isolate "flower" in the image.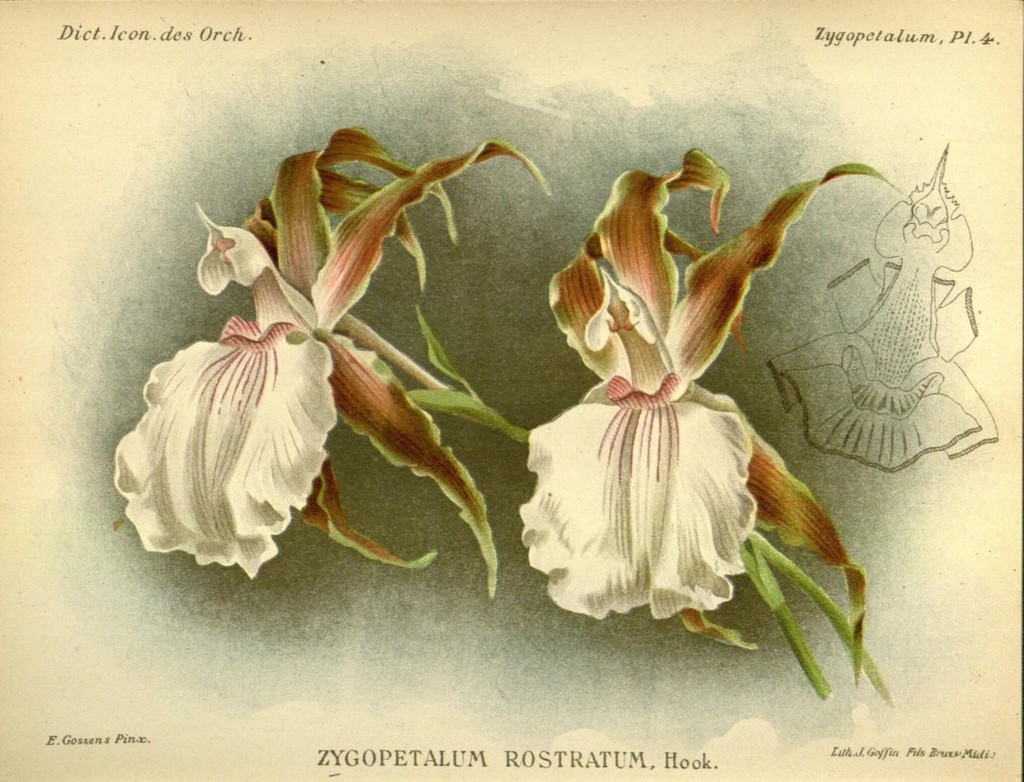
Isolated region: (x1=506, y1=154, x2=880, y2=632).
